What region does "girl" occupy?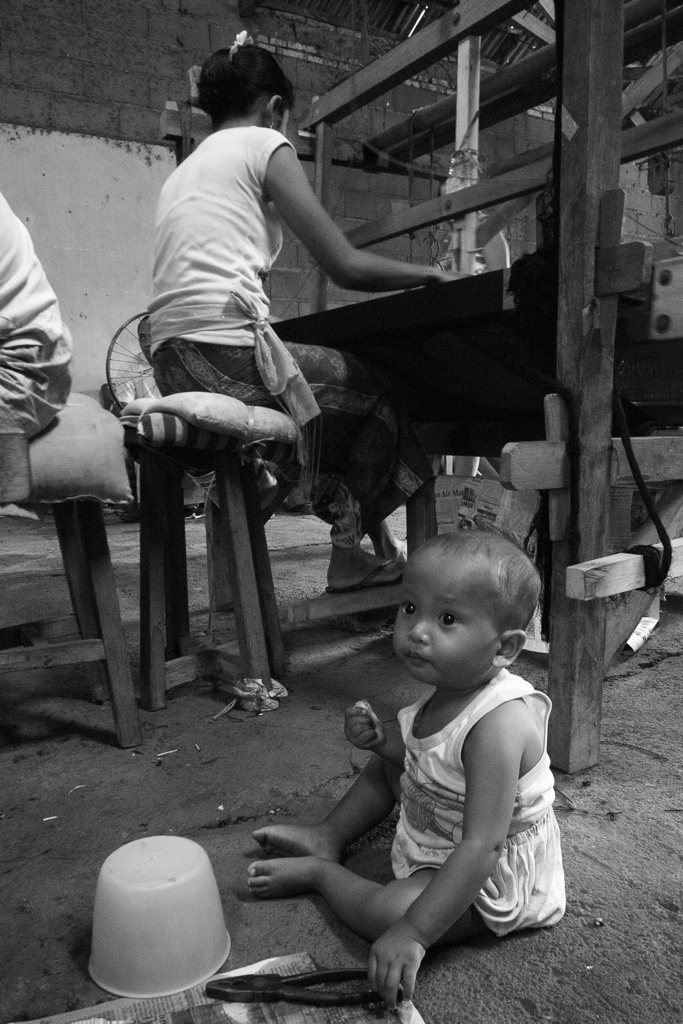
l=241, t=526, r=568, b=1010.
